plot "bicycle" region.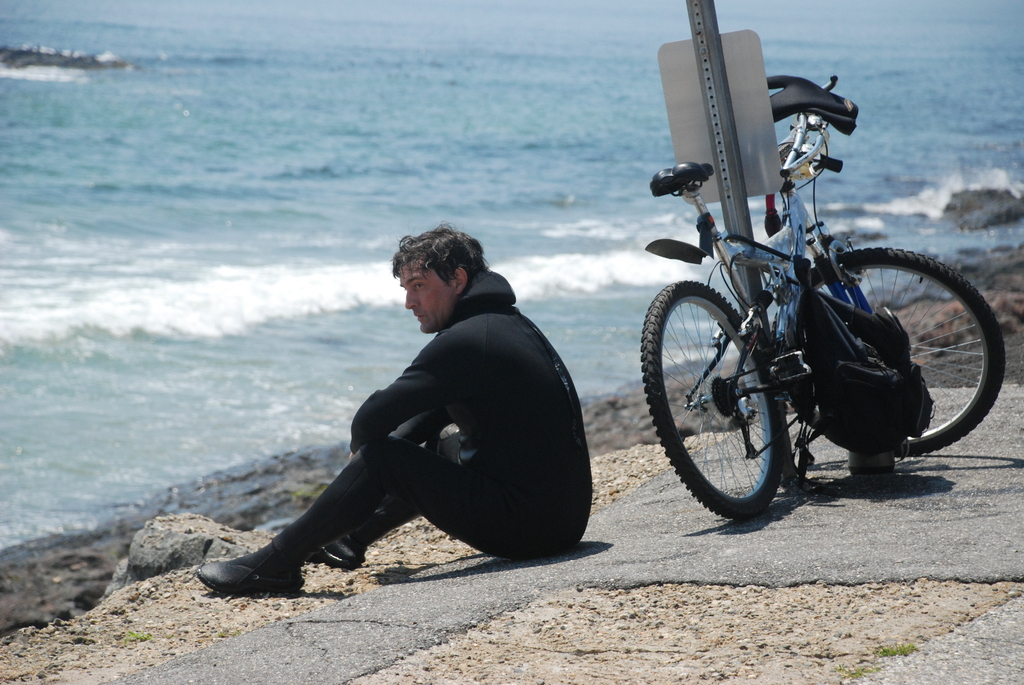
Plotted at locate(625, 21, 1004, 532).
